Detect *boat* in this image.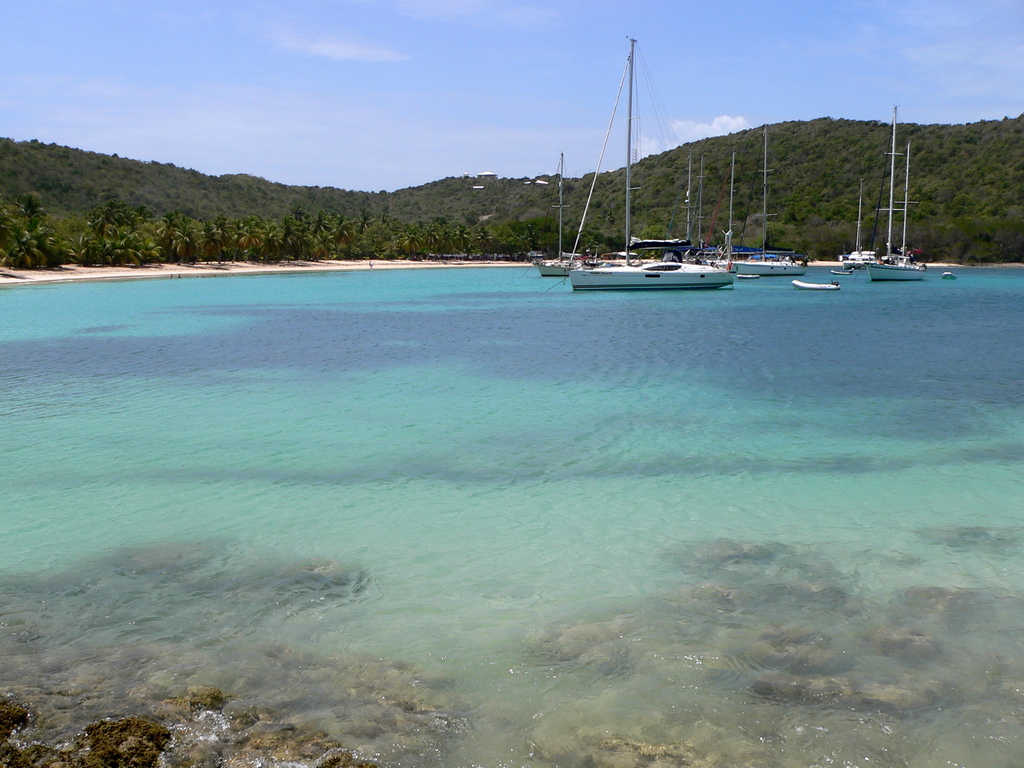
Detection: l=828, t=264, r=850, b=278.
